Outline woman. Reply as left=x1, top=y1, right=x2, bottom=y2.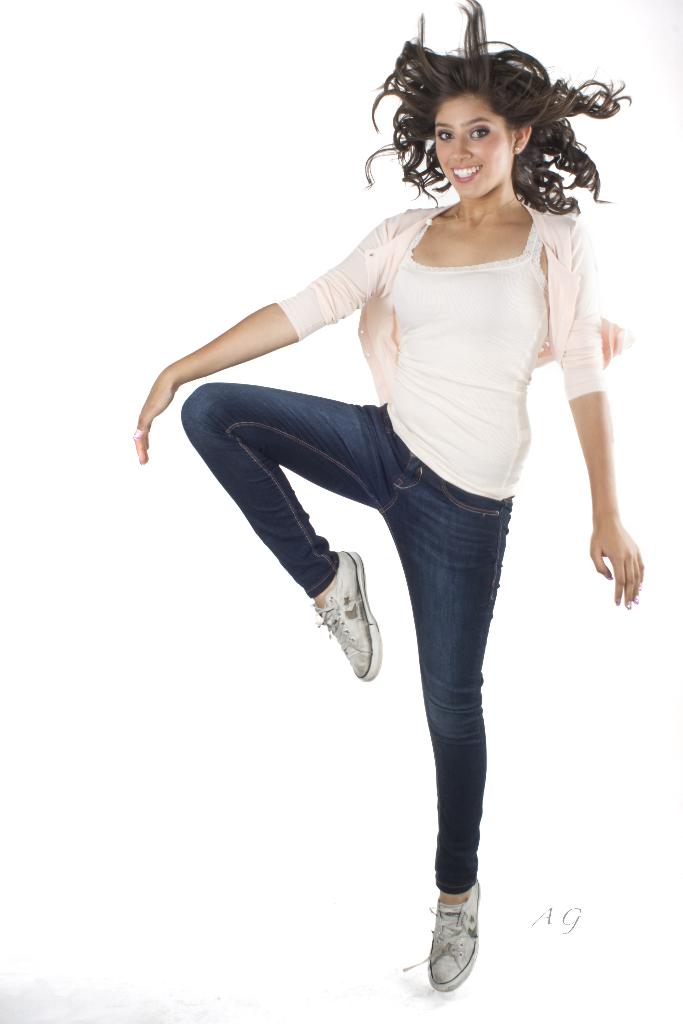
left=123, top=0, right=651, bottom=995.
